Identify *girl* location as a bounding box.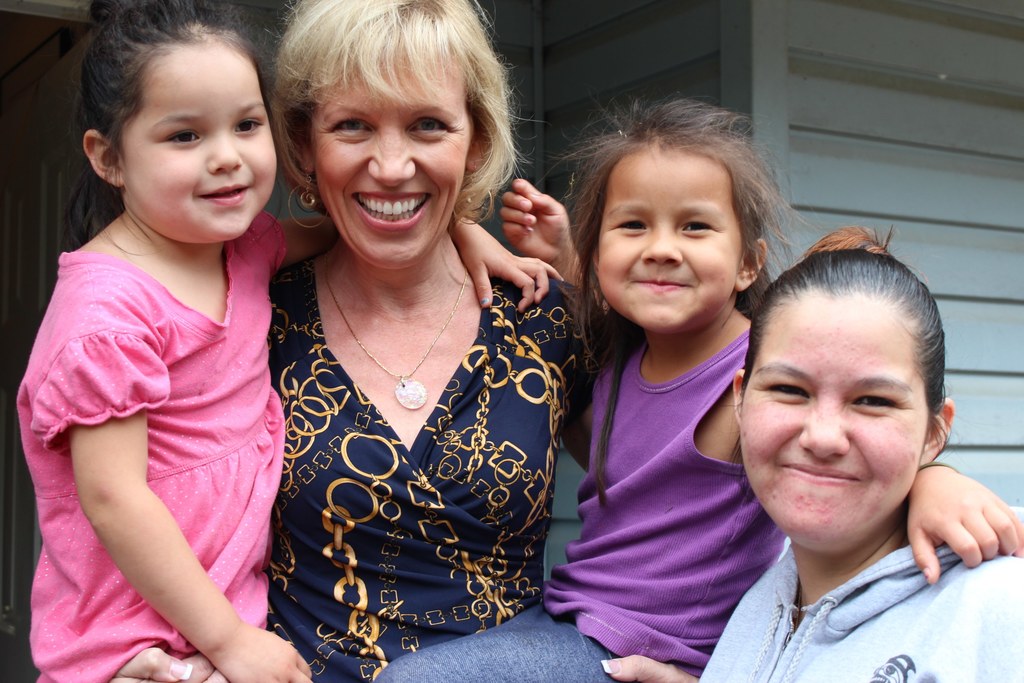
<region>379, 101, 1022, 680</region>.
